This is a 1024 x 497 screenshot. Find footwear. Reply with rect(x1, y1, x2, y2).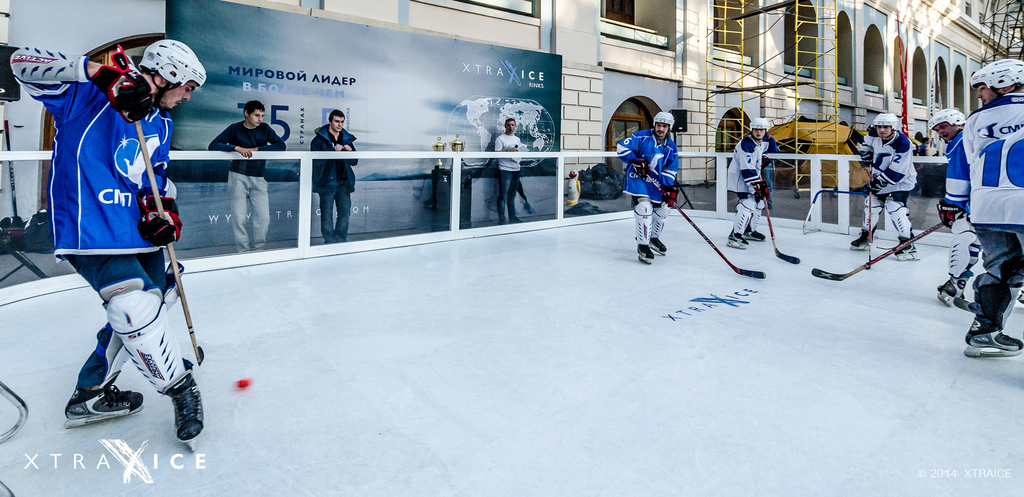
rect(725, 232, 749, 253).
